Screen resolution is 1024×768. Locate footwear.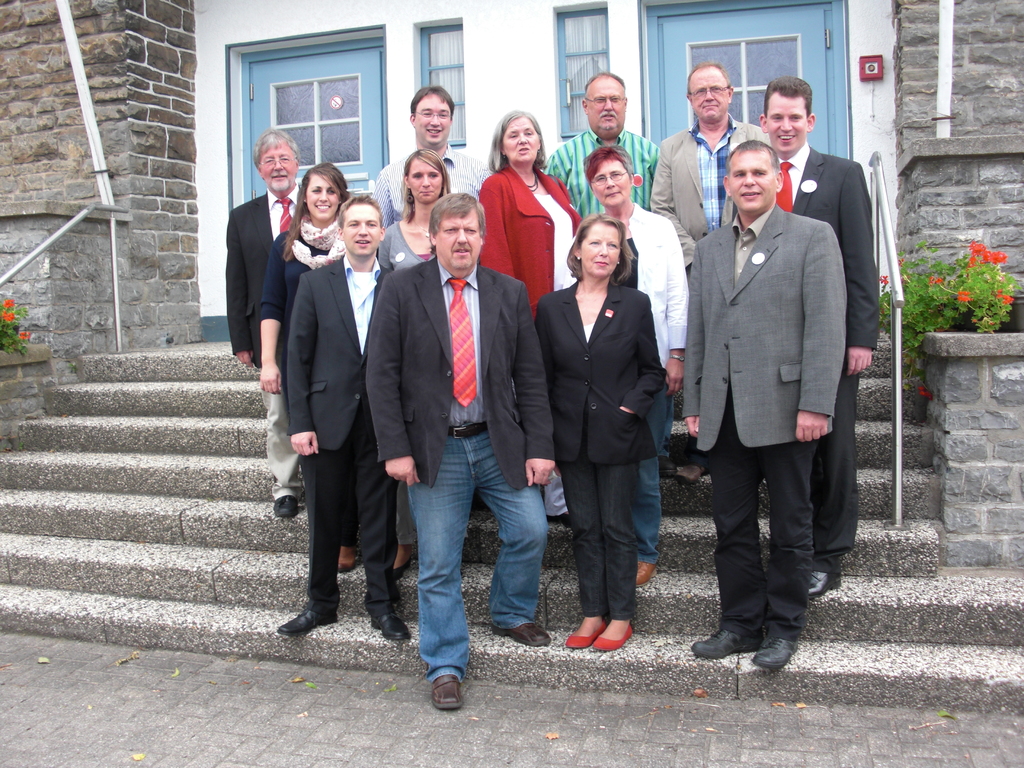
(492, 623, 552, 646).
